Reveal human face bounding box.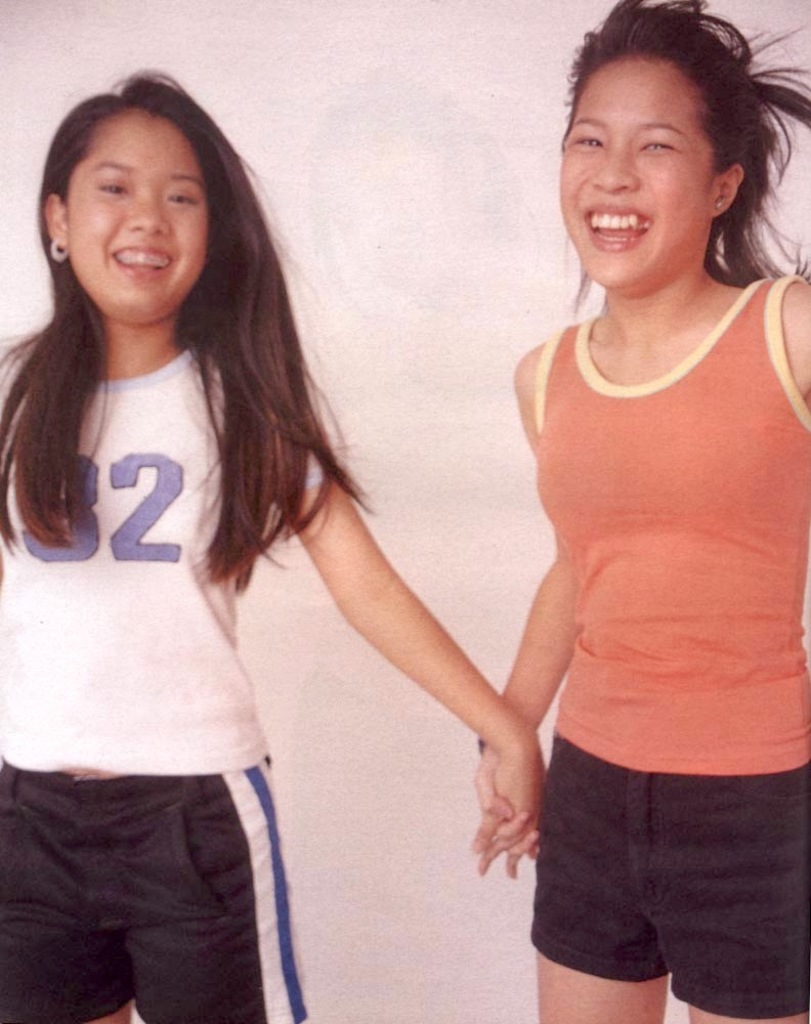
Revealed: region(560, 54, 722, 287).
